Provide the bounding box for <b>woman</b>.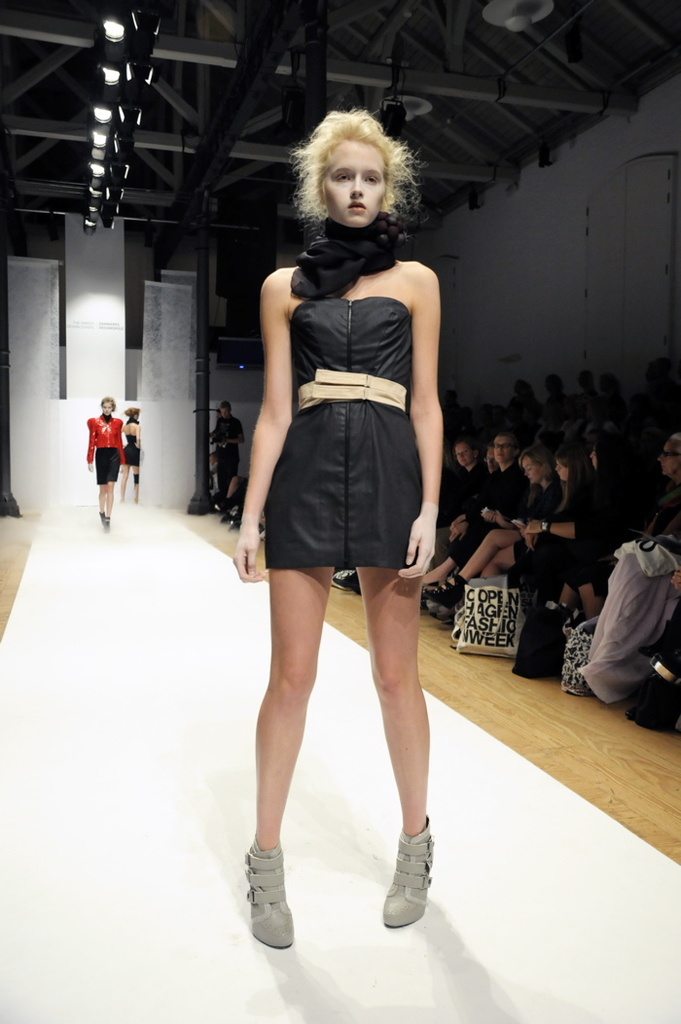
rect(431, 453, 548, 599).
